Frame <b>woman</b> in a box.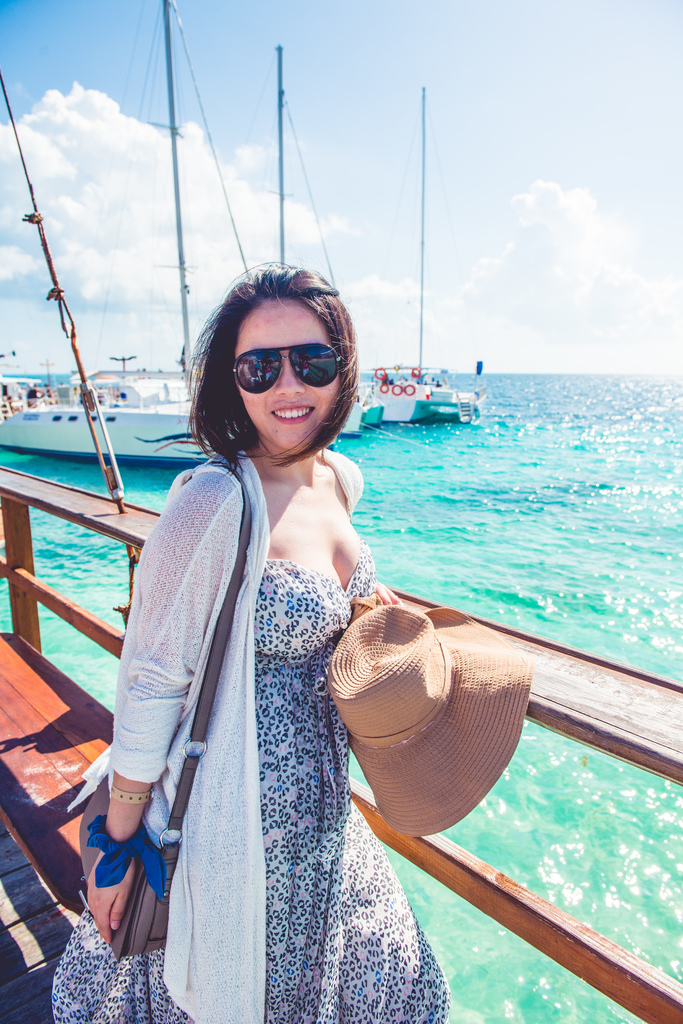
<region>47, 260, 448, 1023</region>.
